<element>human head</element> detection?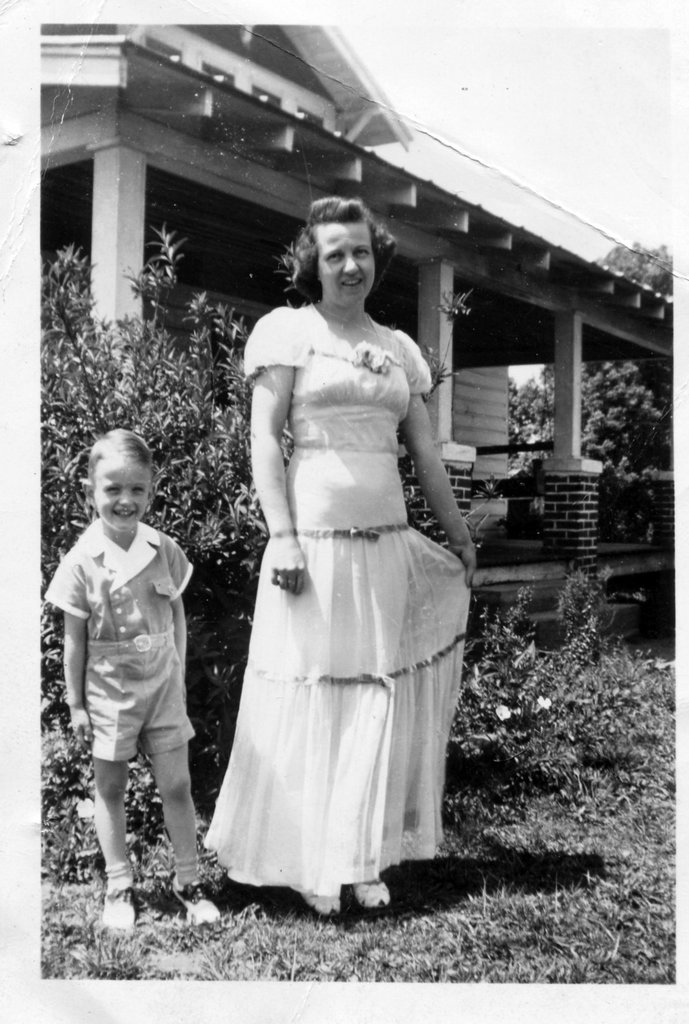
x1=82 y1=428 x2=152 y2=535
